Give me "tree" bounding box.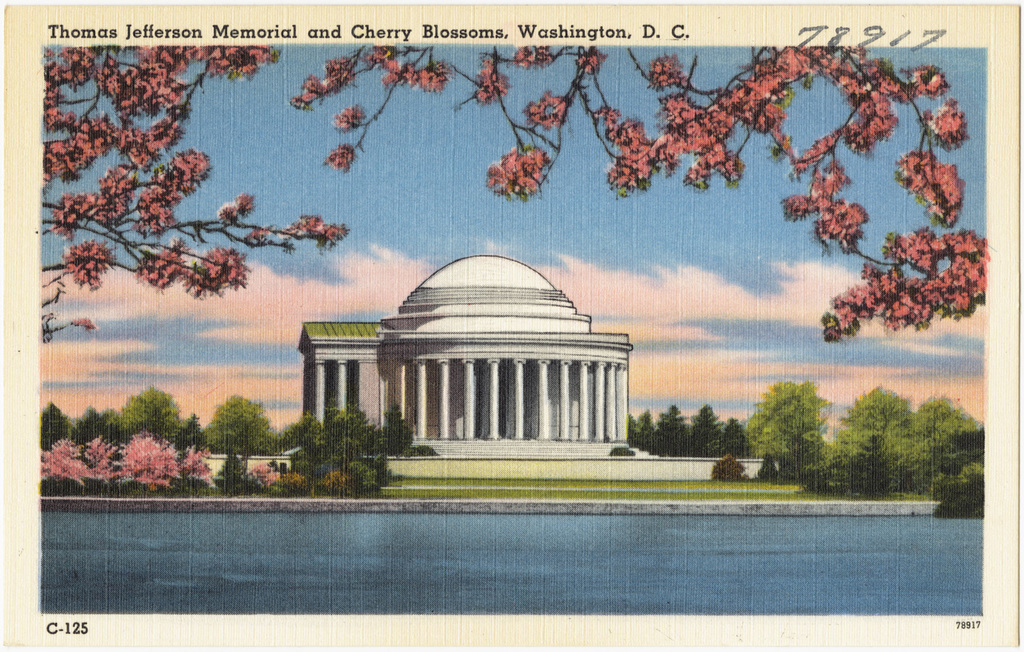
locate(38, 50, 994, 348).
